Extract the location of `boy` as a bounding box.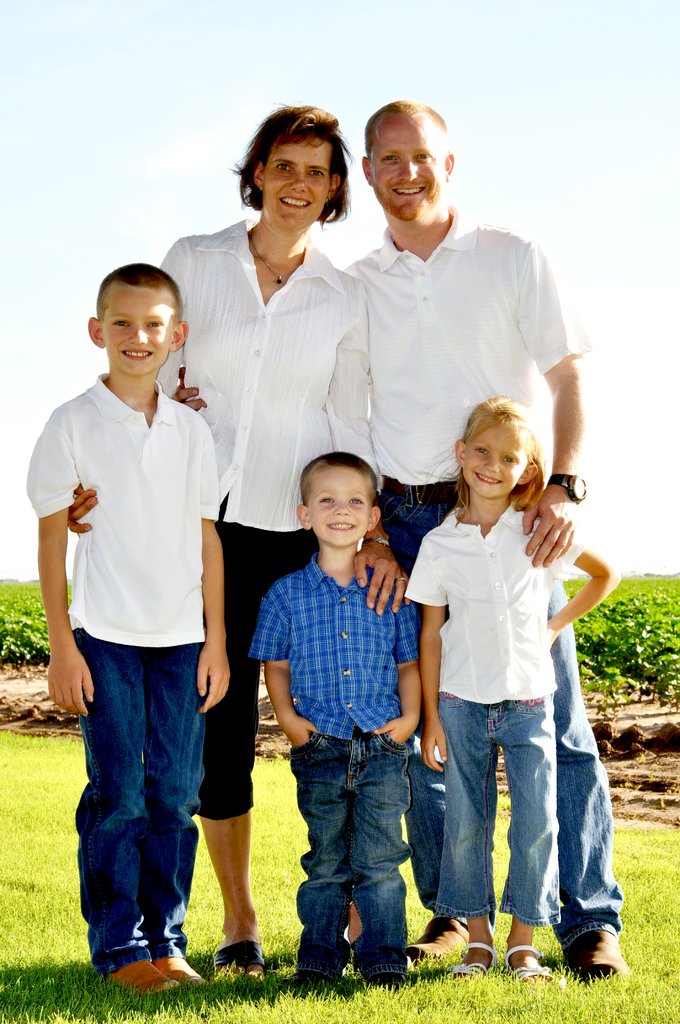
16/260/238/1010.
